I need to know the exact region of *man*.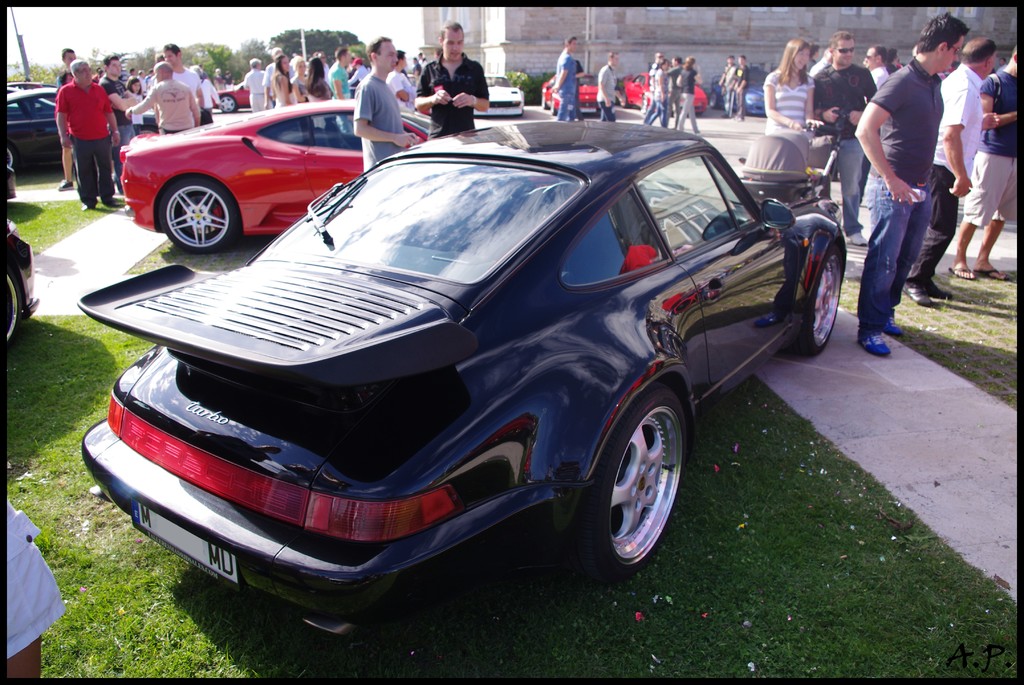
Region: left=126, top=56, right=198, bottom=135.
